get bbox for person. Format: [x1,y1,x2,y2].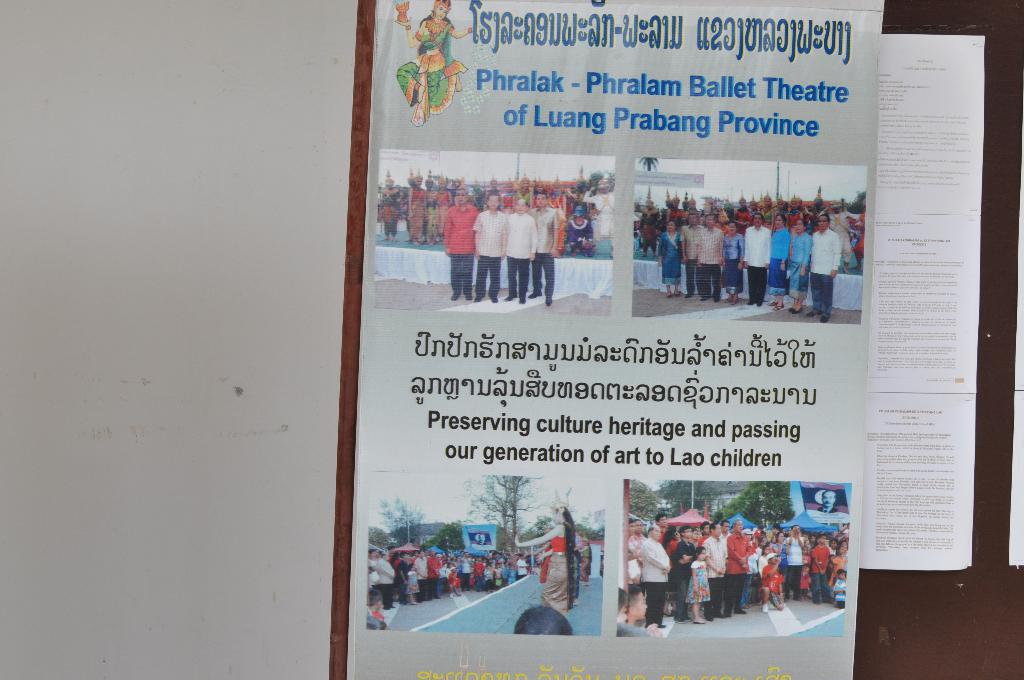
[638,526,669,627].
